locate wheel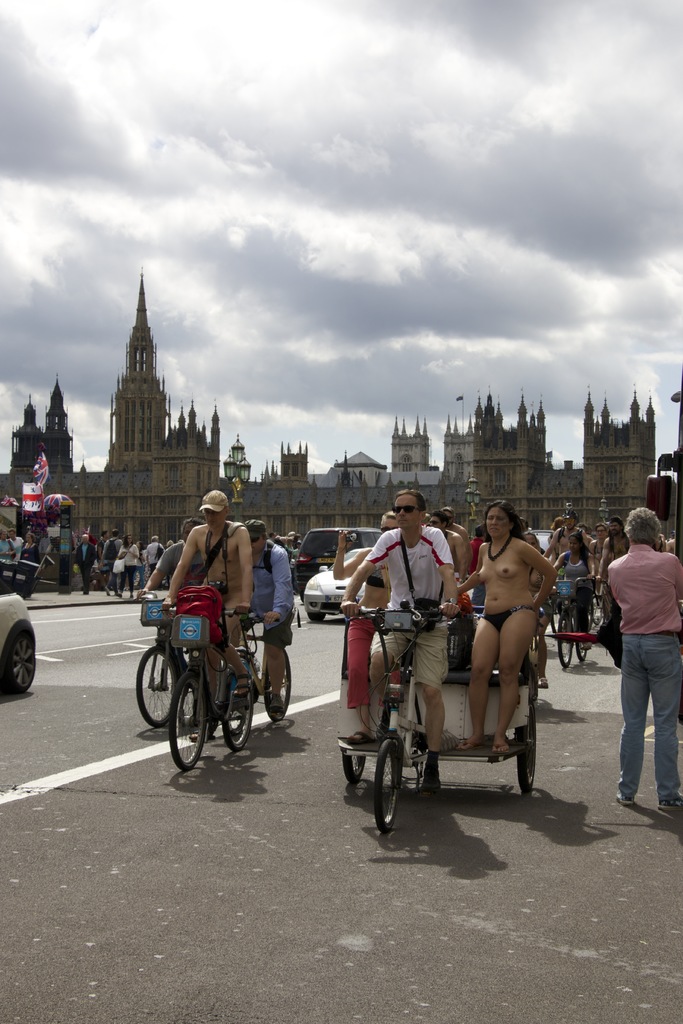
box=[573, 611, 589, 669]
